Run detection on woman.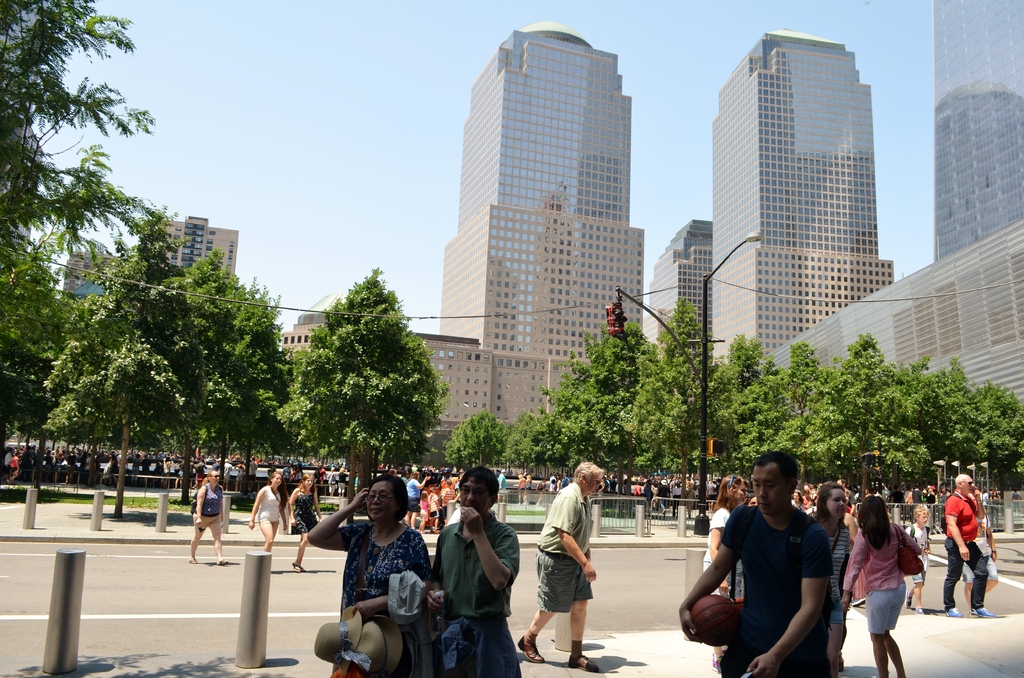
Result: (810,478,855,666).
